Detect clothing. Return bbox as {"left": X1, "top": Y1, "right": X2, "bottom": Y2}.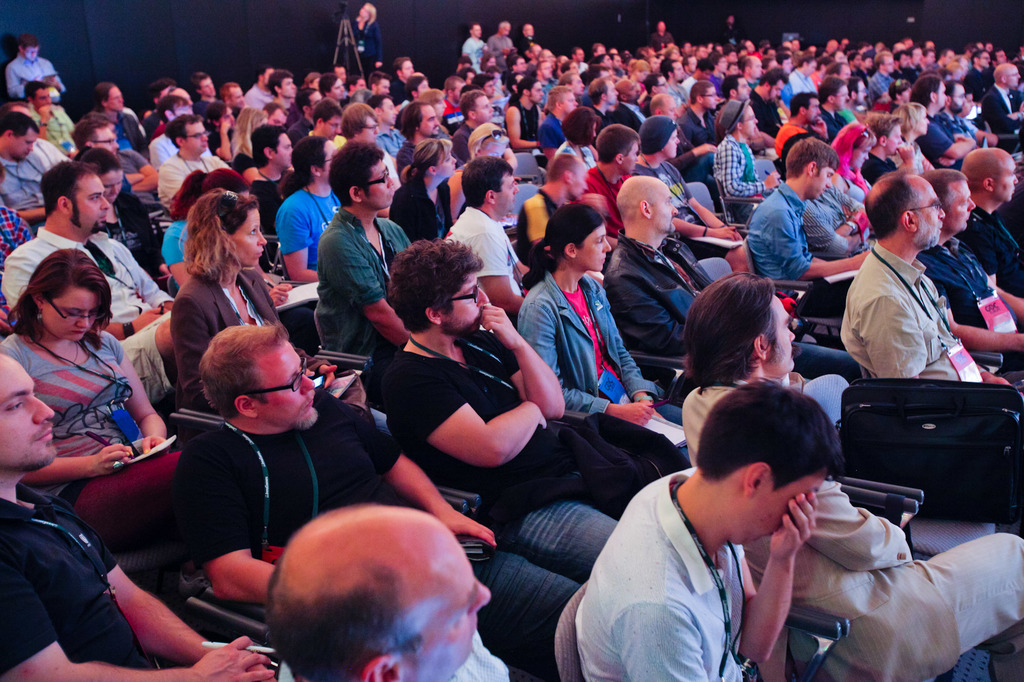
{"left": 355, "top": 22, "right": 387, "bottom": 81}.
